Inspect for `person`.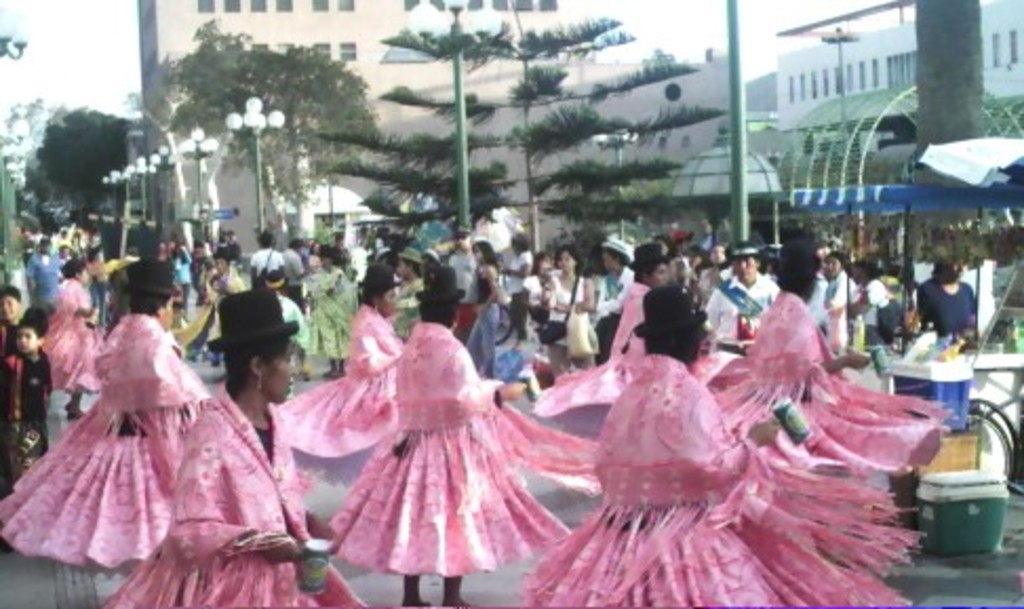
Inspection: box(518, 244, 550, 346).
